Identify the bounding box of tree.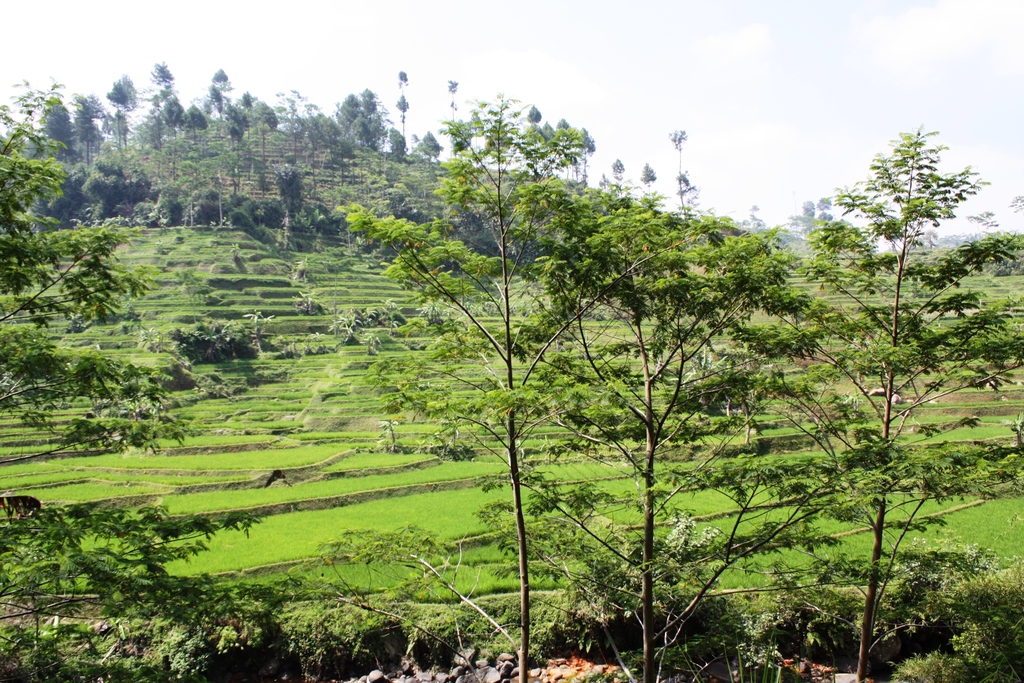
(left=750, top=122, right=1023, bottom=682).
